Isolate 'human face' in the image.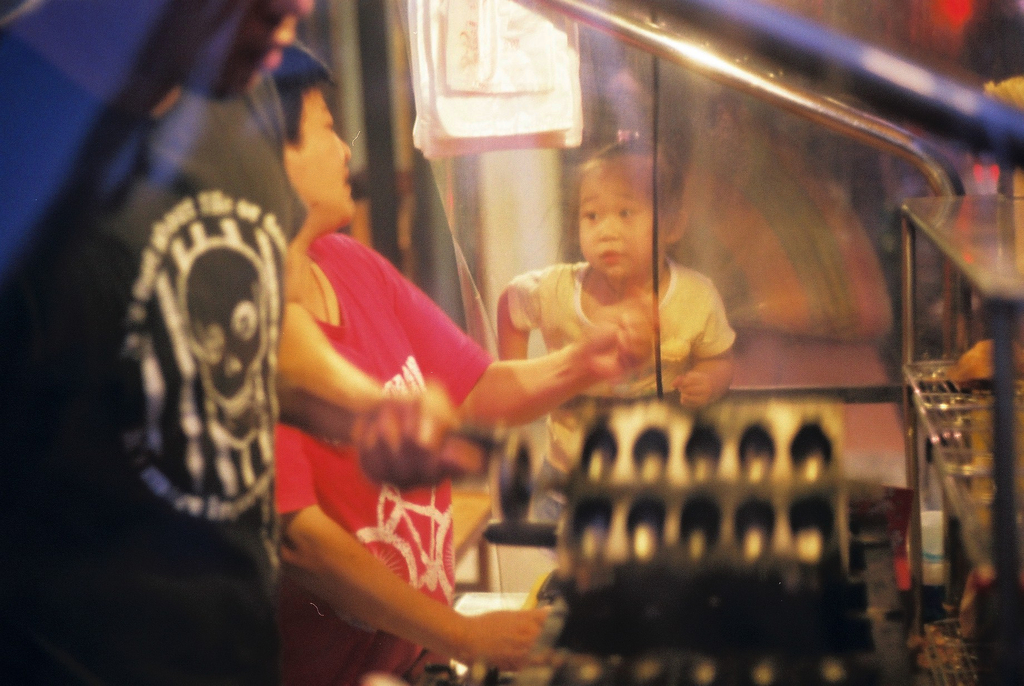
Isolated region: 298, 86, 350, 228.
